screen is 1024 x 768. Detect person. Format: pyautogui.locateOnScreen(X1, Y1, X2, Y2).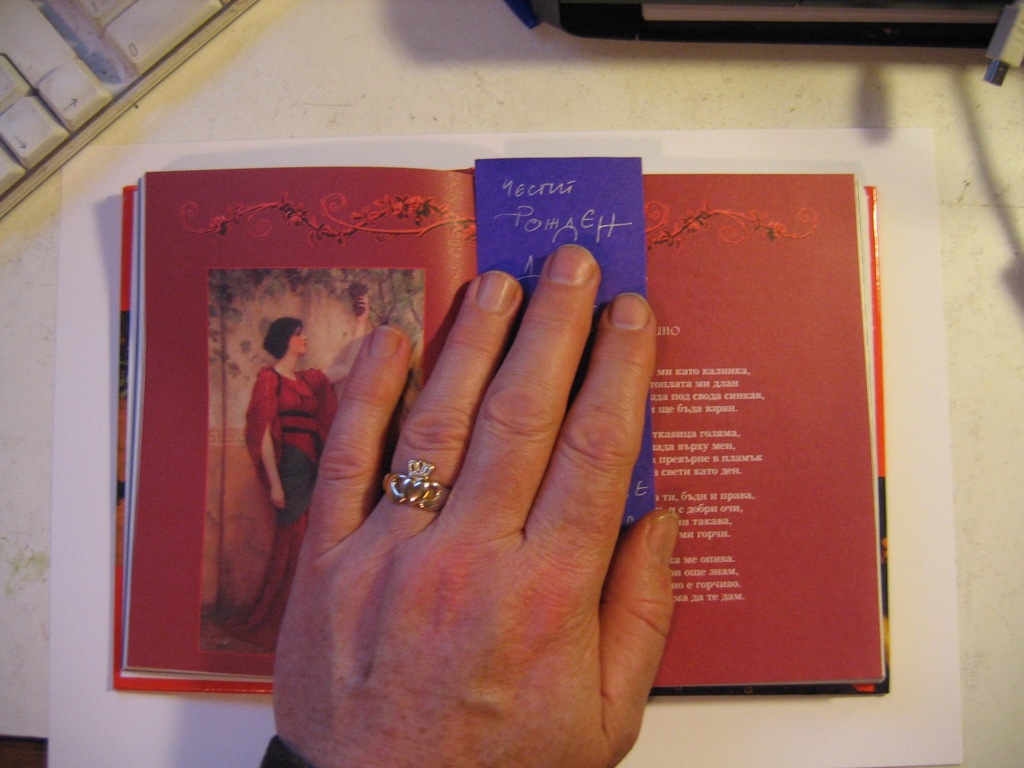
pyautogui.locateOnScreen(256, 245, 676, 767).
